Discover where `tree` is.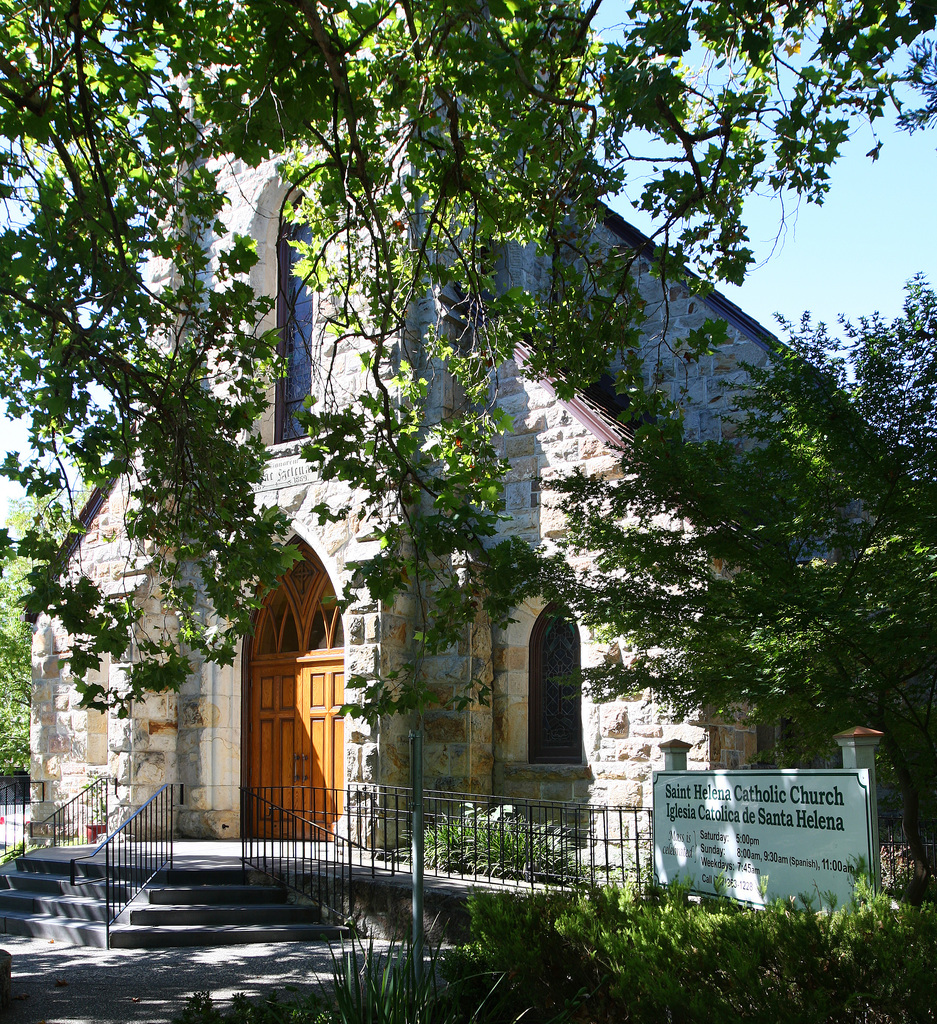
Discovered at [0, 485, 85, 779].
